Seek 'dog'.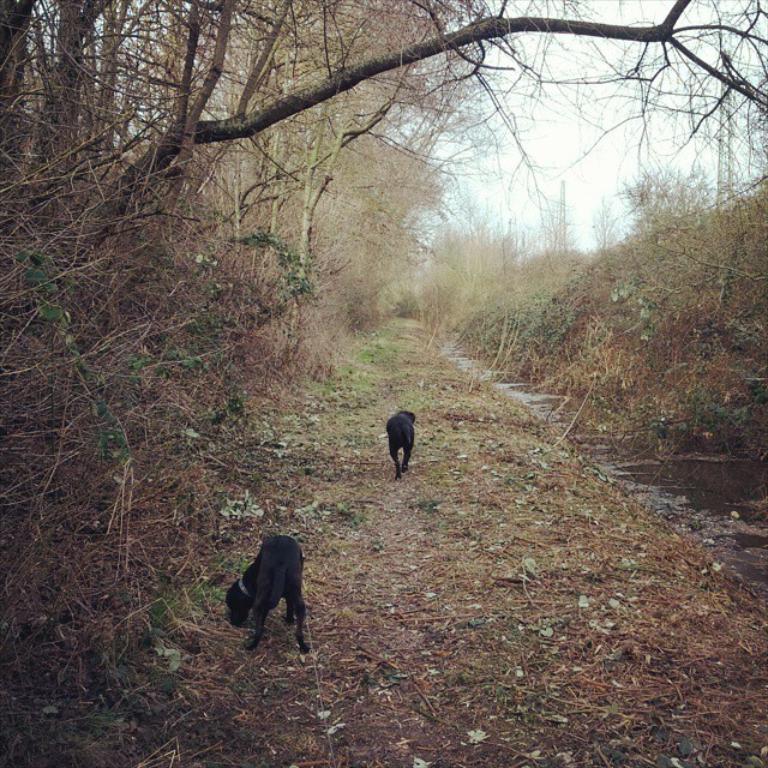
box=[222, 533, 314, 660].
